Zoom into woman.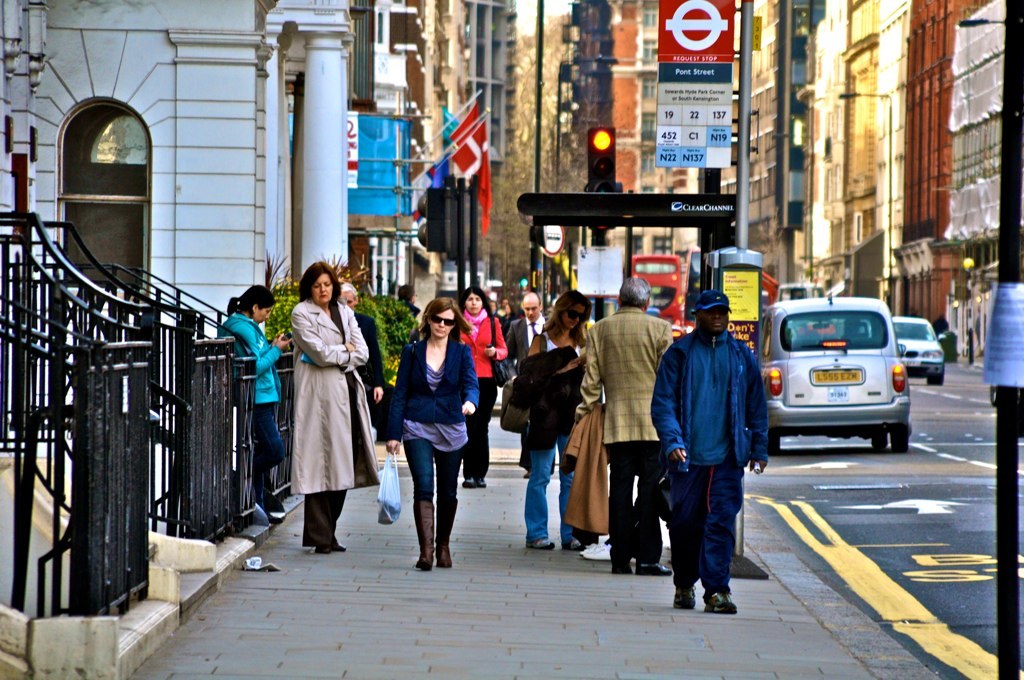
Zoom target: 455/286/507/489.
